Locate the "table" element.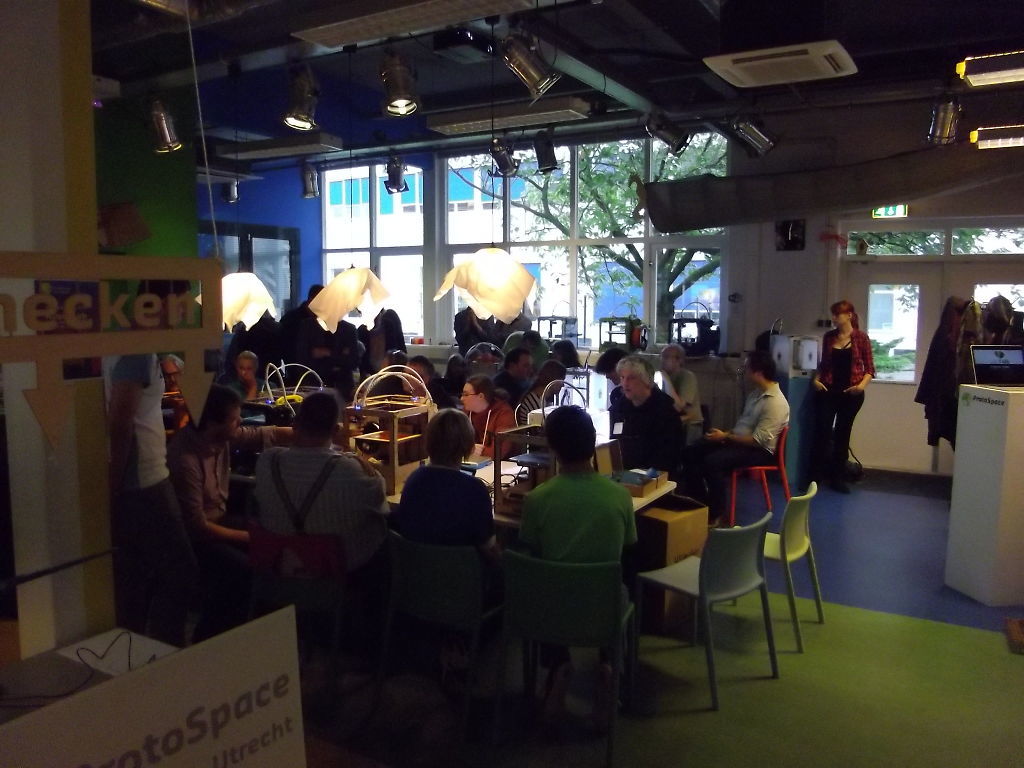
Element bbox: x1=451 y1=450 x2=680 y2=536.
